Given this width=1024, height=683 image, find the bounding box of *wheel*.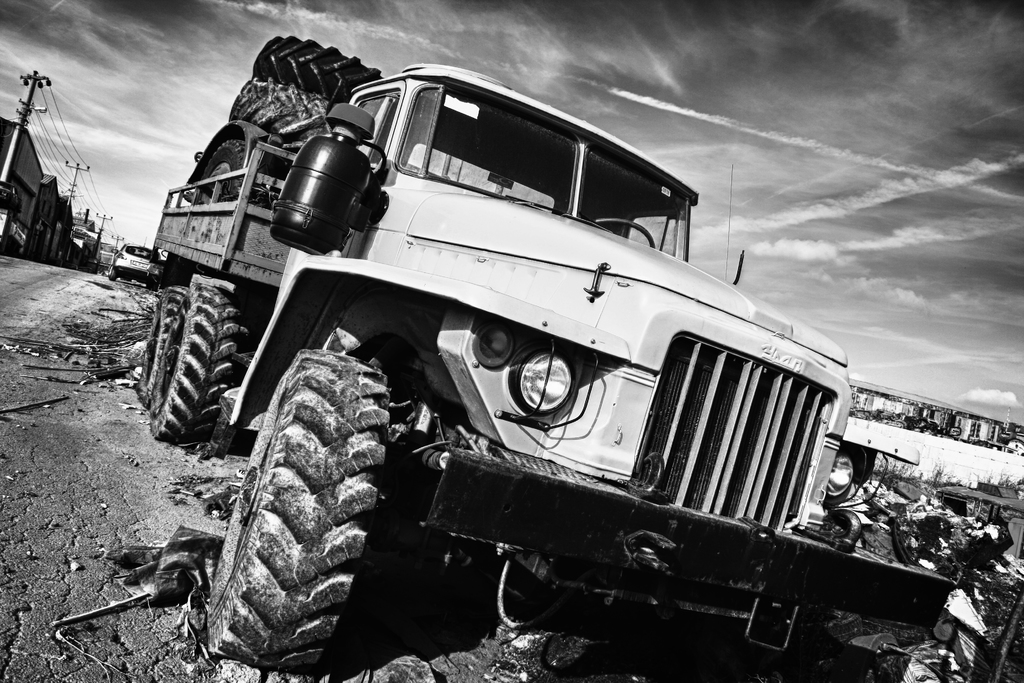
x1=234 y1=73 x2=329 y2=132.
